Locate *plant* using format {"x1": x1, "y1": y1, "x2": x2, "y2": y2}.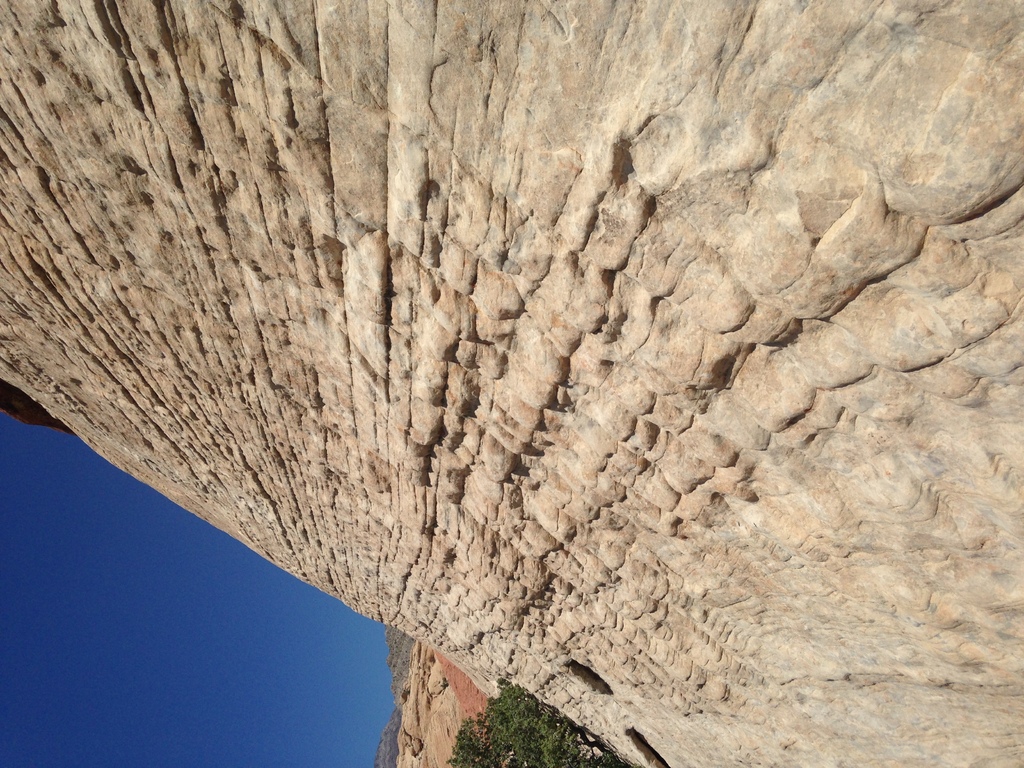
{"x1": 443, "y1": 675, "x2": 636, "y2": 767}.
